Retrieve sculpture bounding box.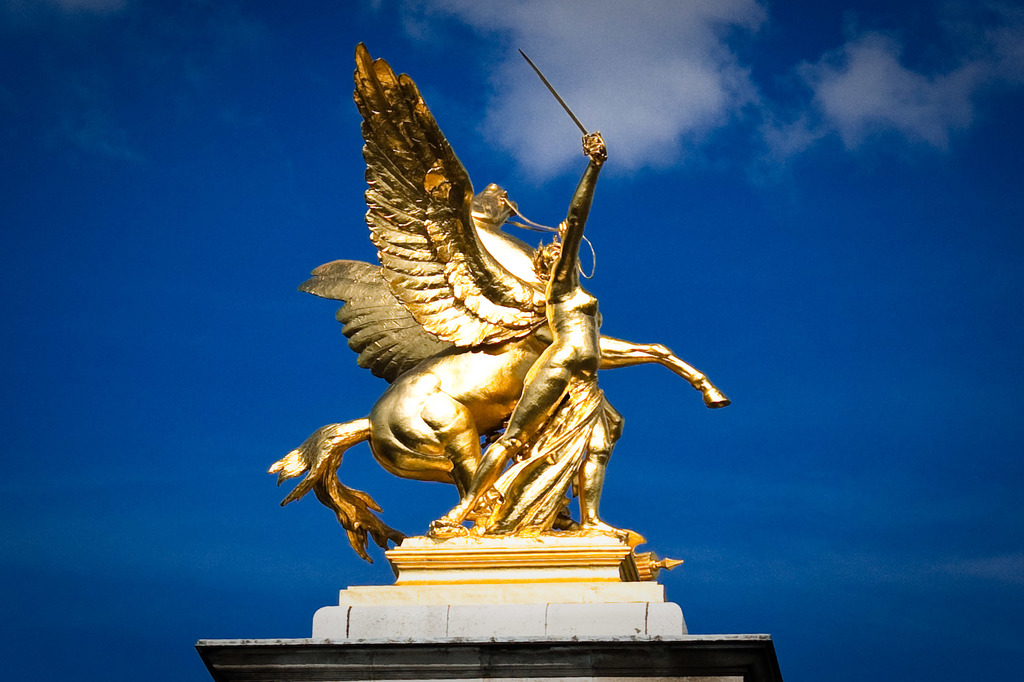
Bounding box: BBox(284, 44, 732, 625).
